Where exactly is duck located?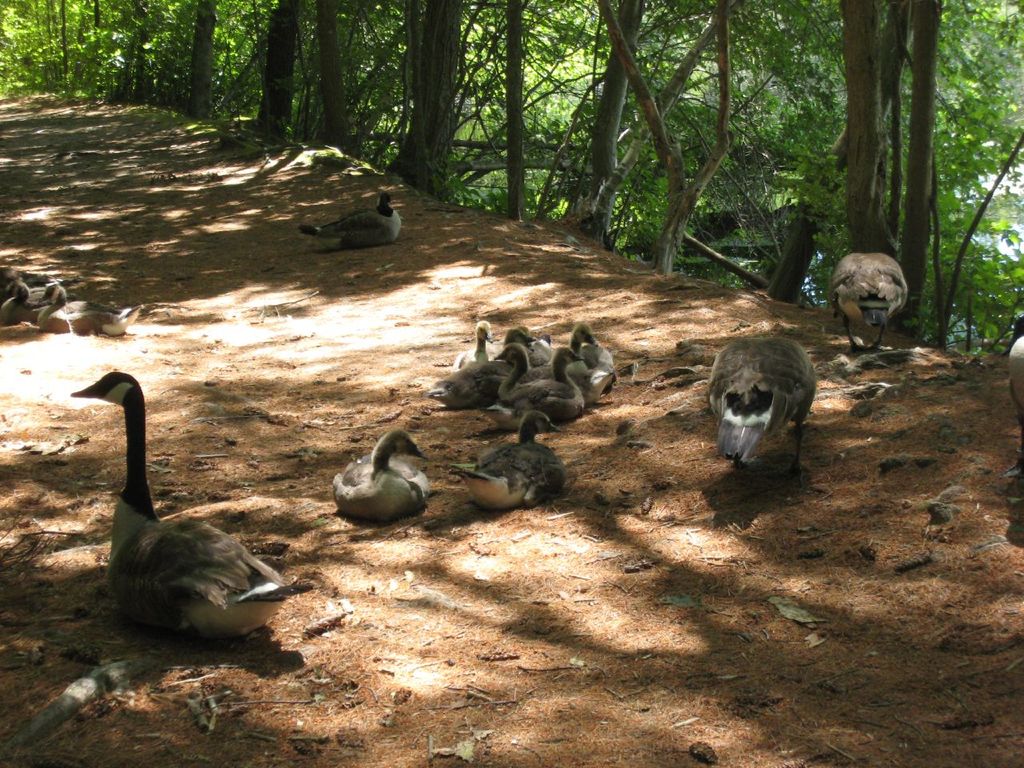
Its bounding box is 299/191/401/250.
